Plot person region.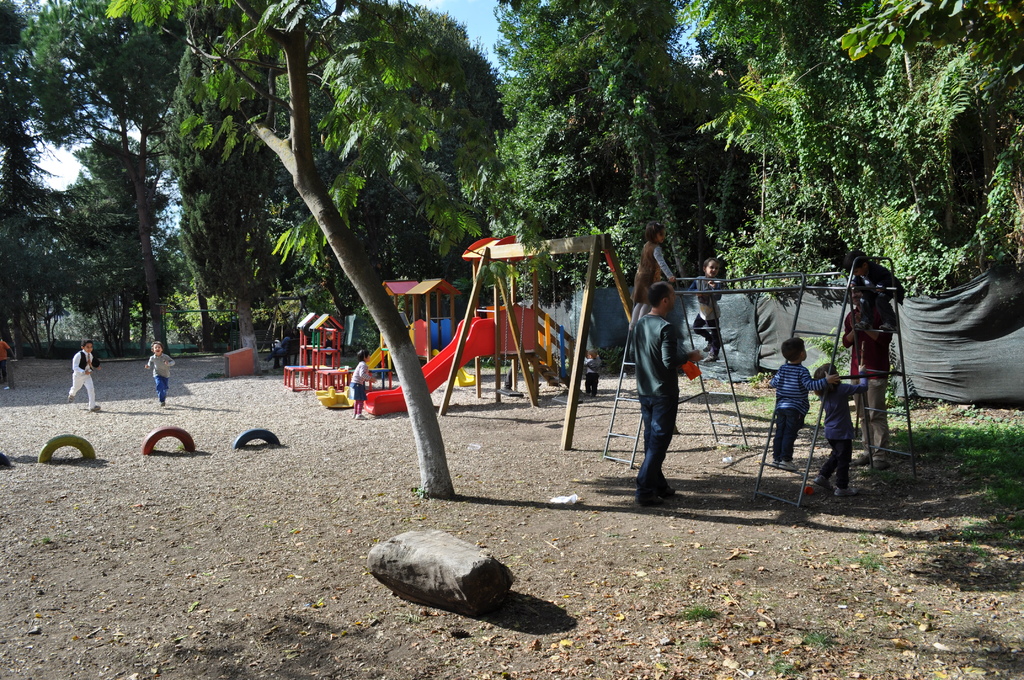
Plotted at <box>843,279,893,469</box>.
